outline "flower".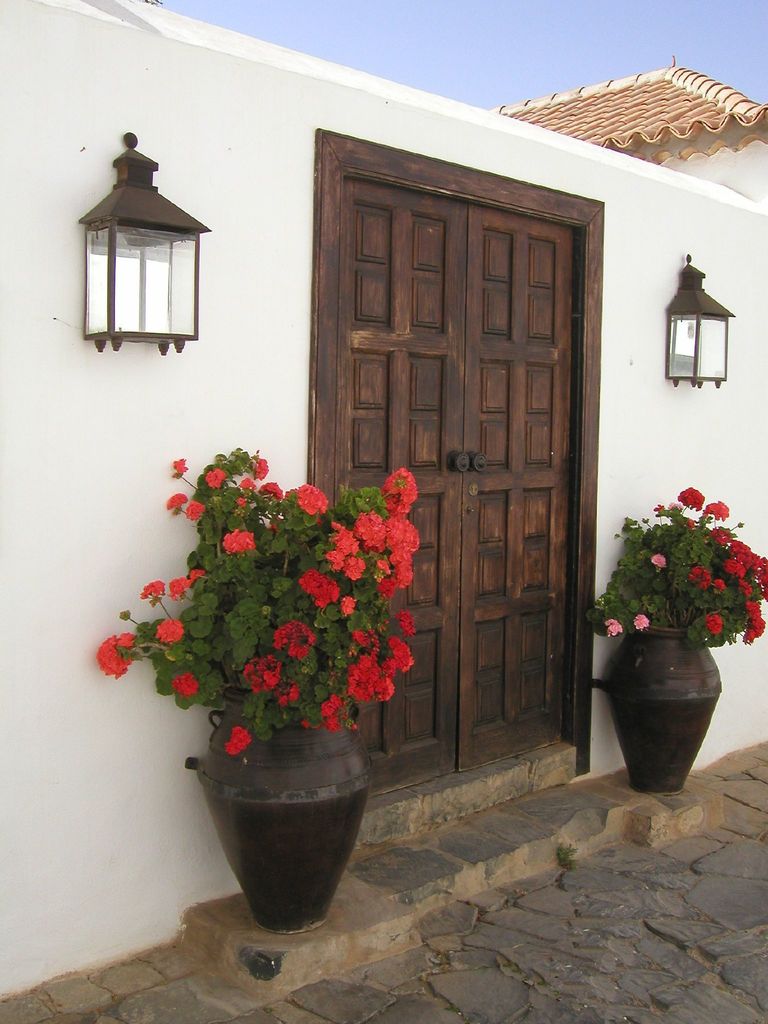
Outline: <region>221, 724, 252, 756</region>.
